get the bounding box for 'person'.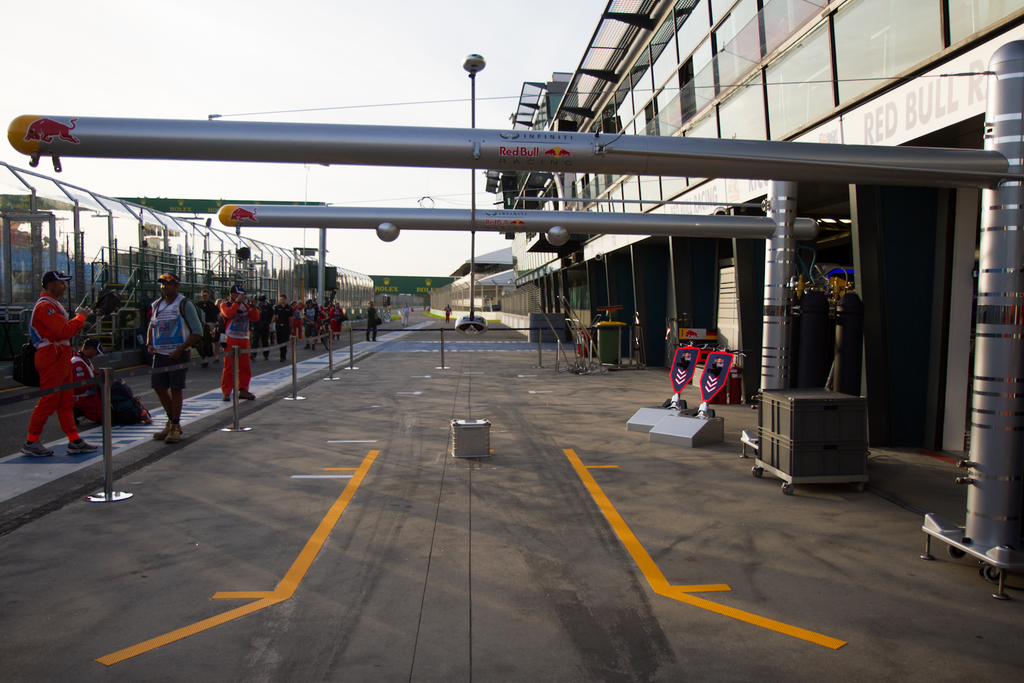
291/300/299/348.
